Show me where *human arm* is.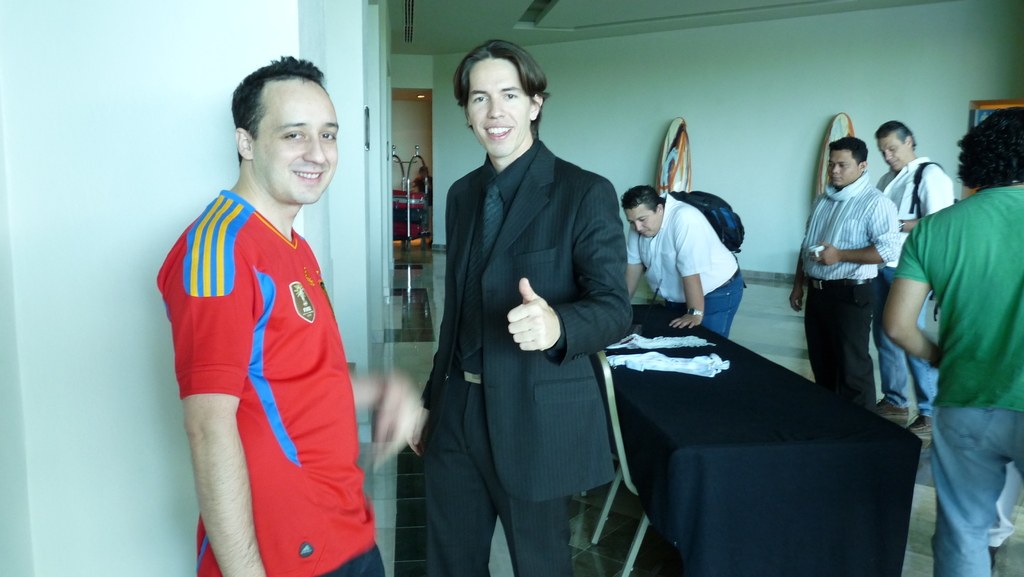
*human arm* is at 621, 225, 650, 303.
